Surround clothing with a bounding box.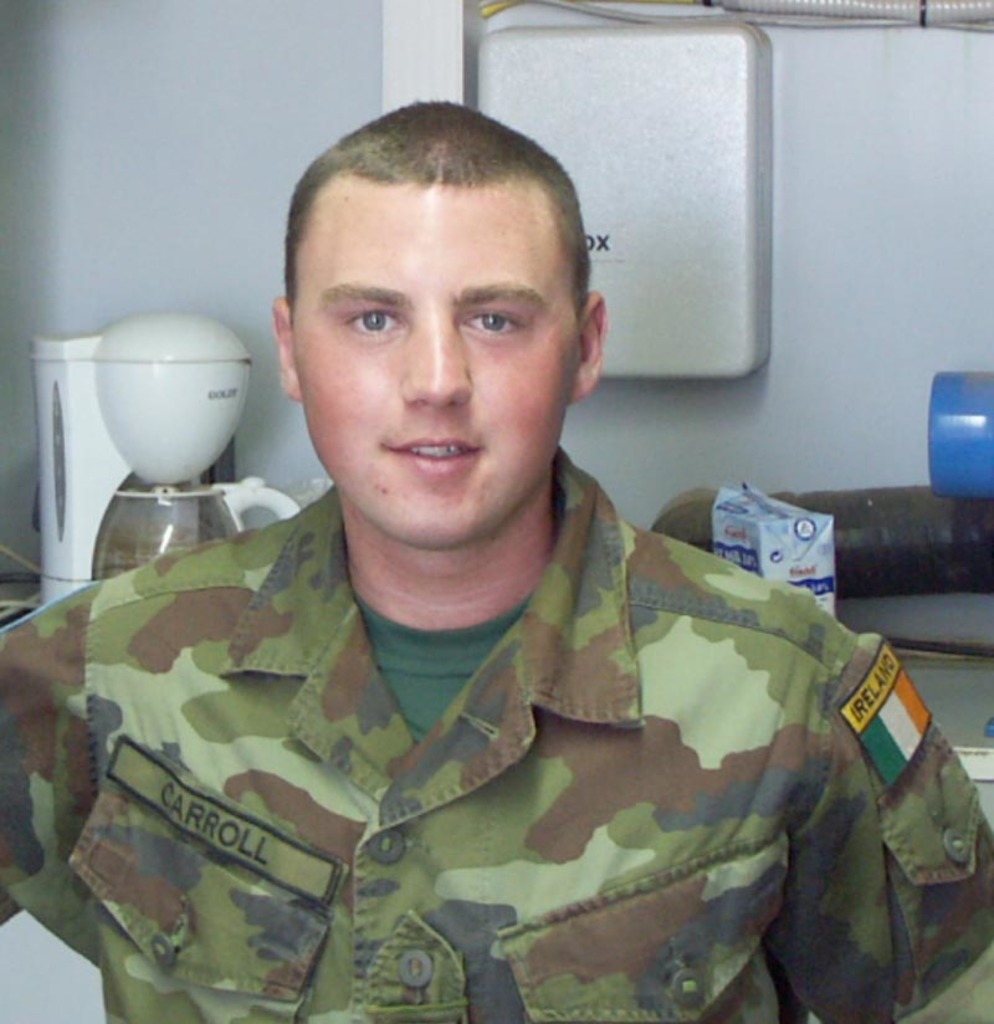
box=[47, 240, 949, 1023].
